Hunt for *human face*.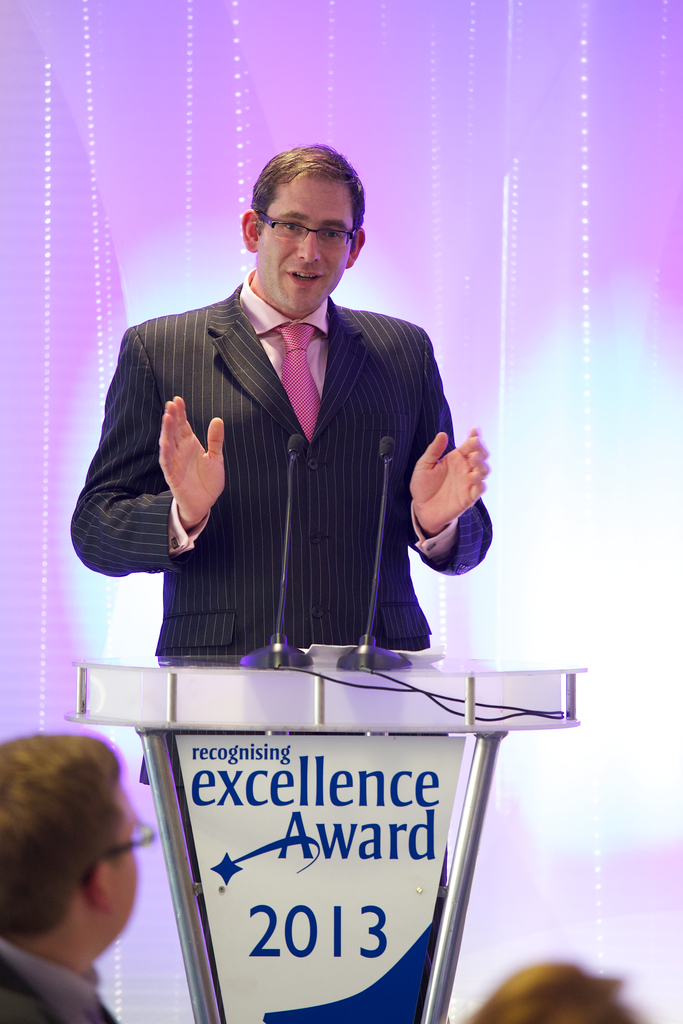
Hunted down at 256 175 352 311.
